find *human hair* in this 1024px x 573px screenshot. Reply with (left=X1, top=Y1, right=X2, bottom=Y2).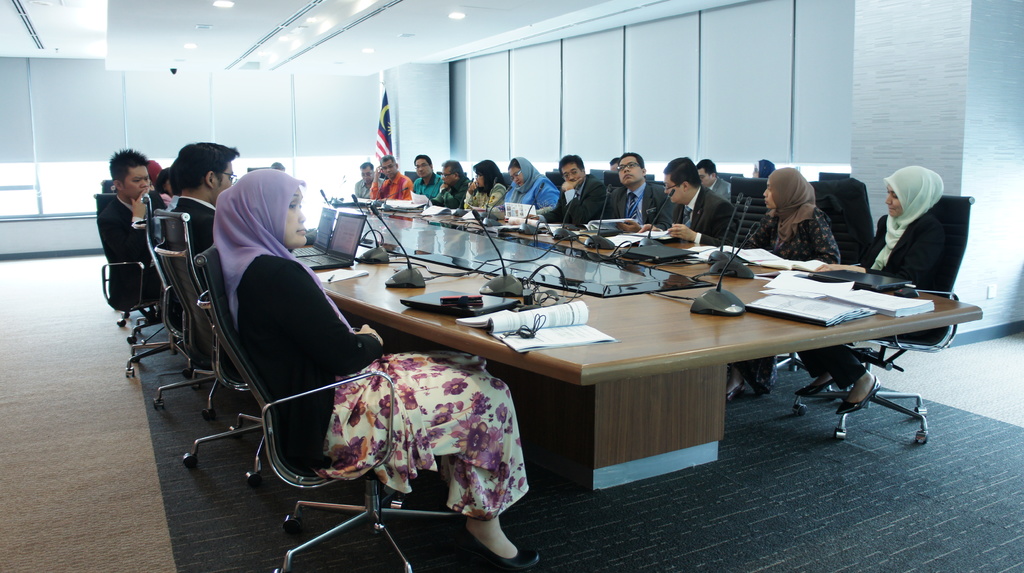
(left=440, top=160, right=464, bottom=179).
